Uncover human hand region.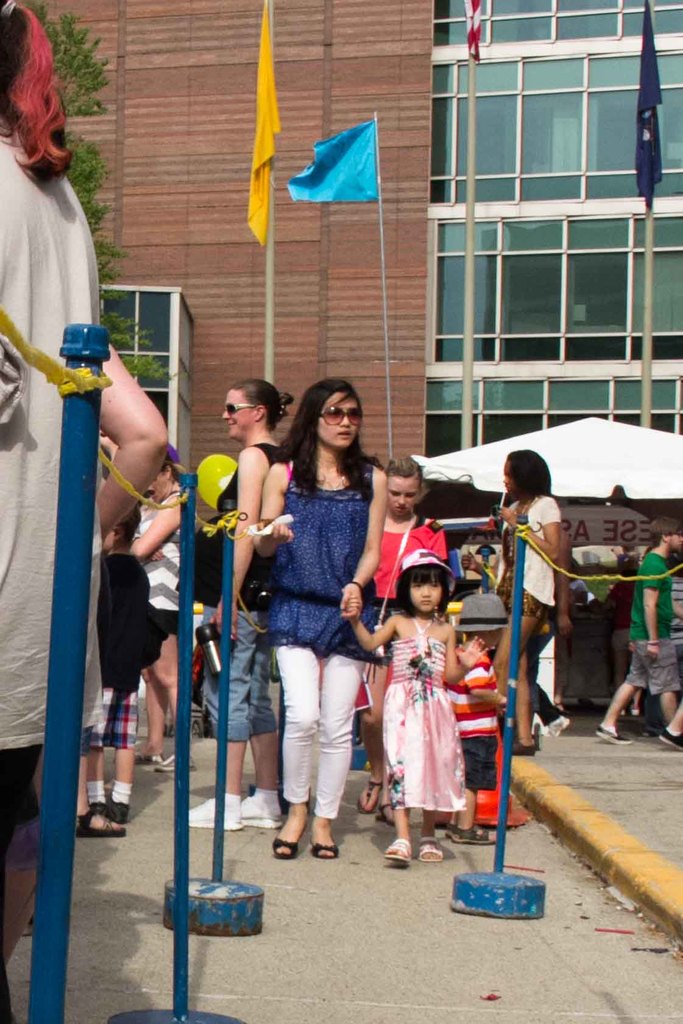
Uncovered: {"x1": 339, "y1": 584, "x2": 363, "y2": 622}.
